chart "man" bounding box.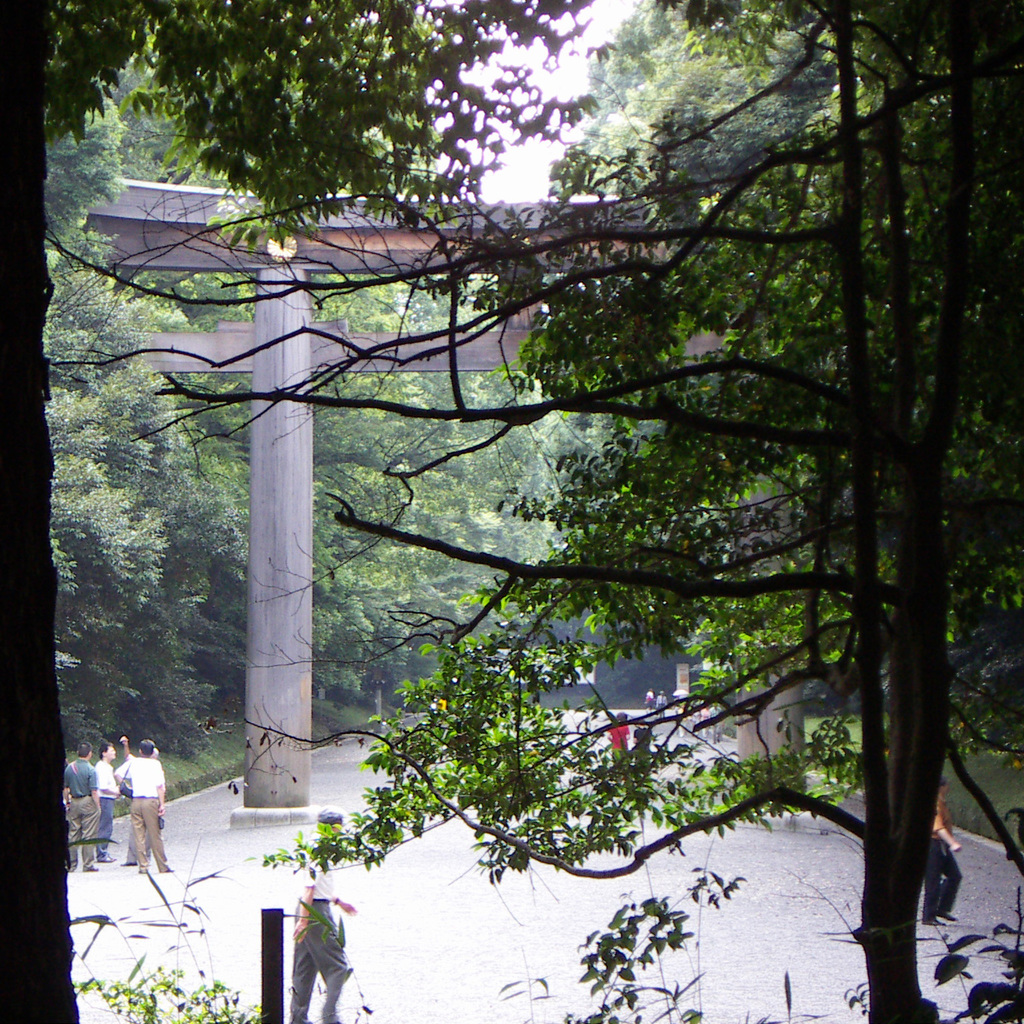
Charted: BBox(655, 694, 666, 722).
